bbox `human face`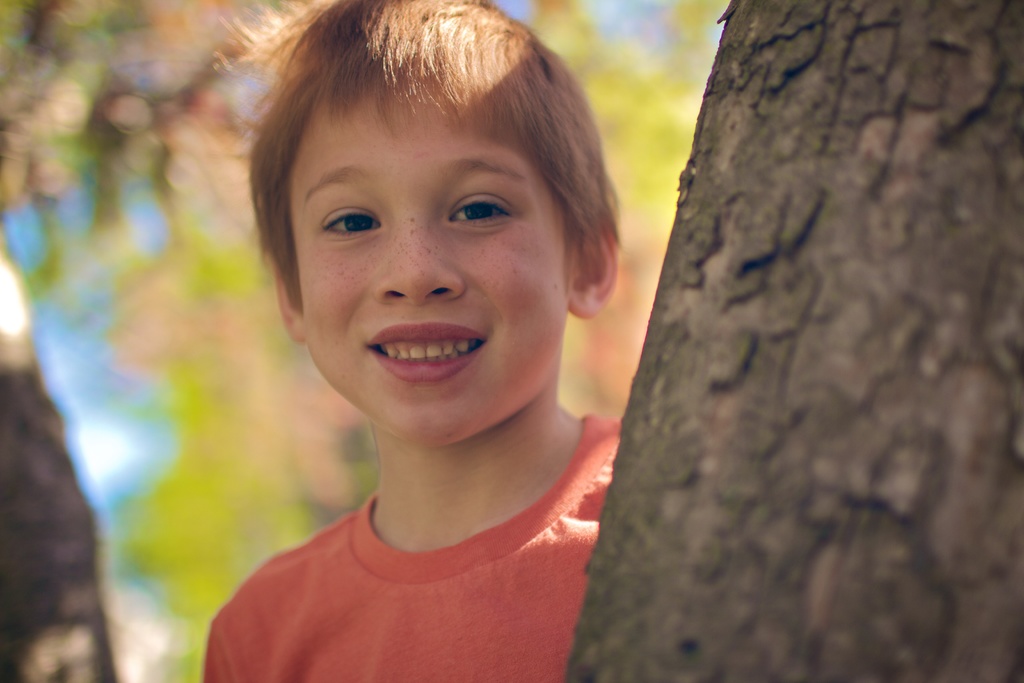
(x1=296, y1=67, x2=569, y2=449)
